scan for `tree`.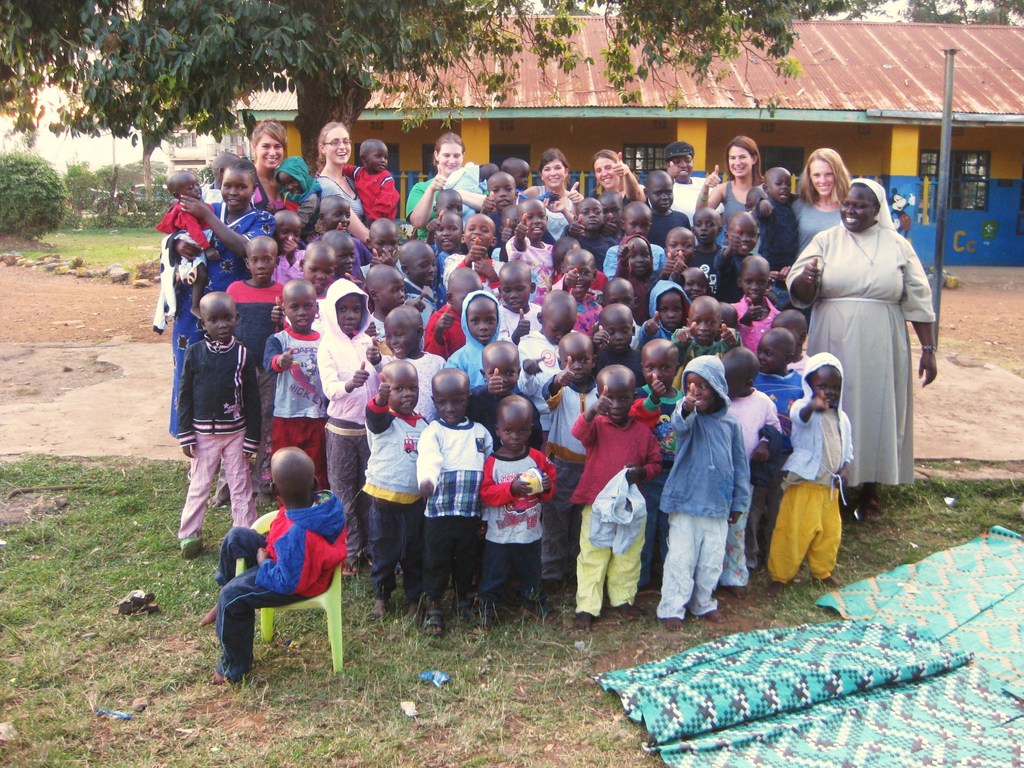
Scan result: (left=0, top=0, right=807, bottom=179).
